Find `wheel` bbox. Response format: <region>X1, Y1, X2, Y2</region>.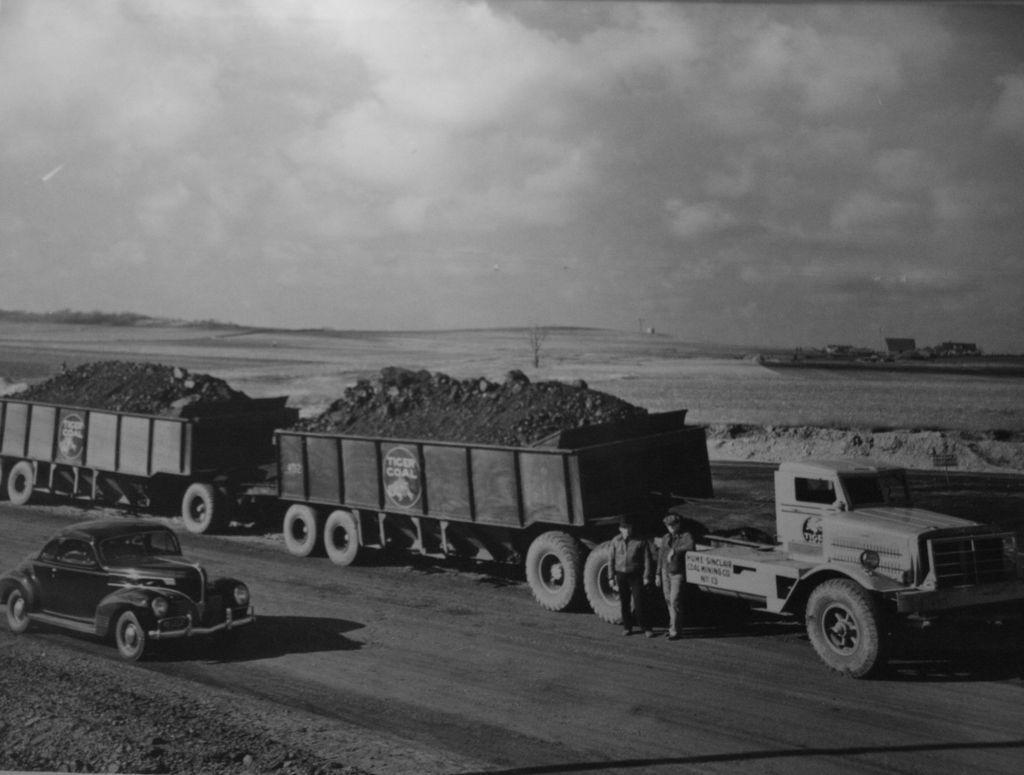
<region>528, 529, 584, 613</region>.
